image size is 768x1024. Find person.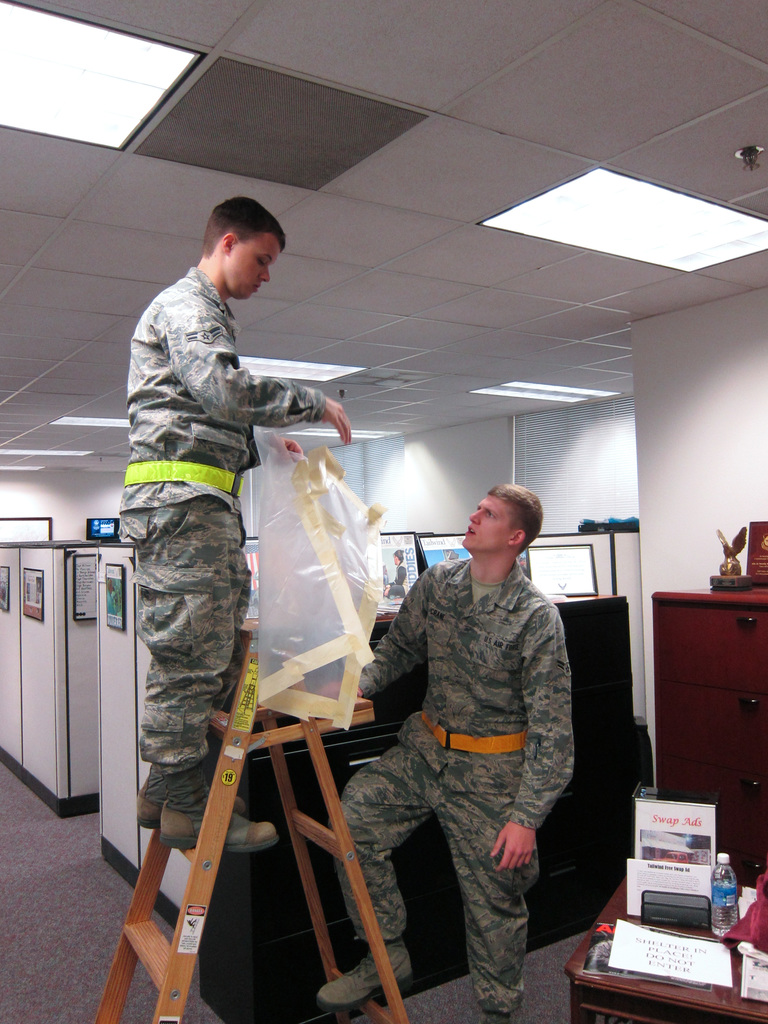
<box>367,476,588,1010</box>.
